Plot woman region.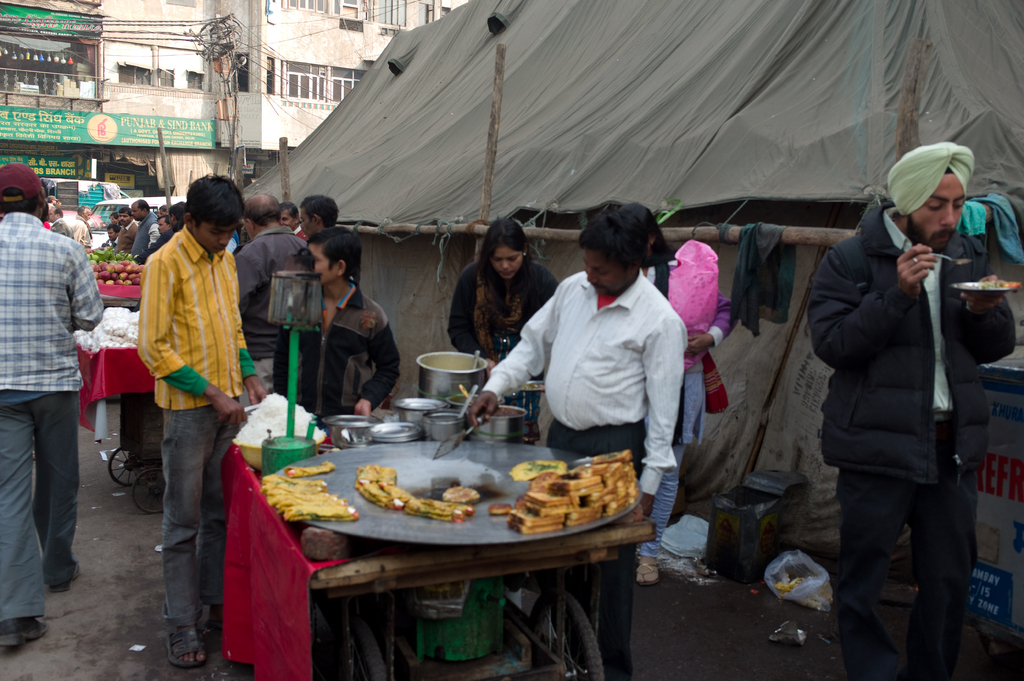
Plotted at locate(623, 202, 740, 587).
